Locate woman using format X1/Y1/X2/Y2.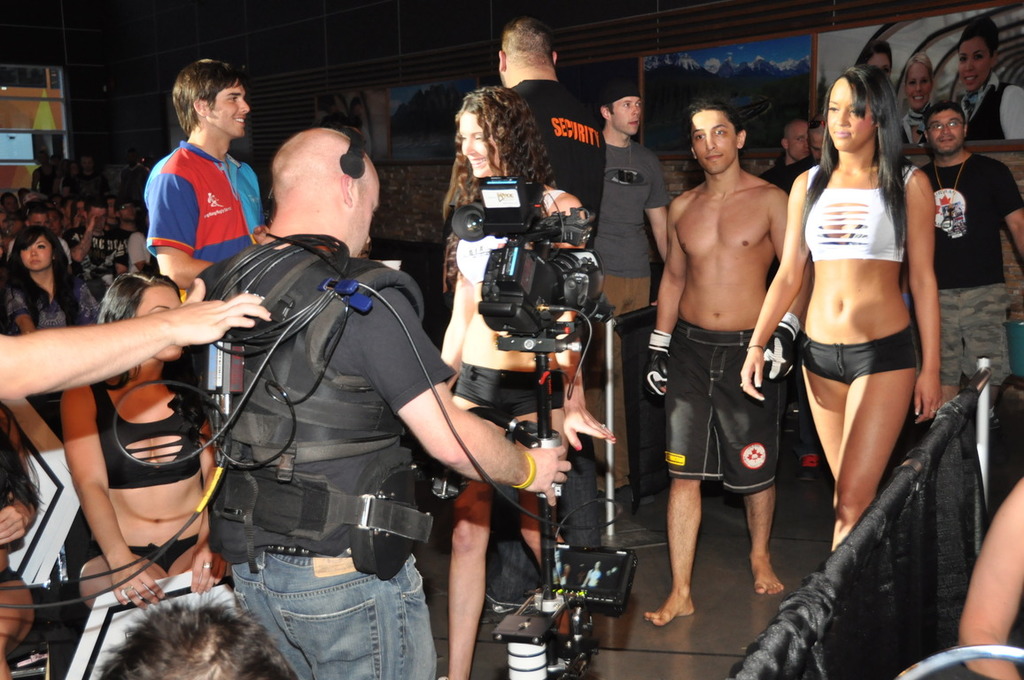
896/52/940/146.
